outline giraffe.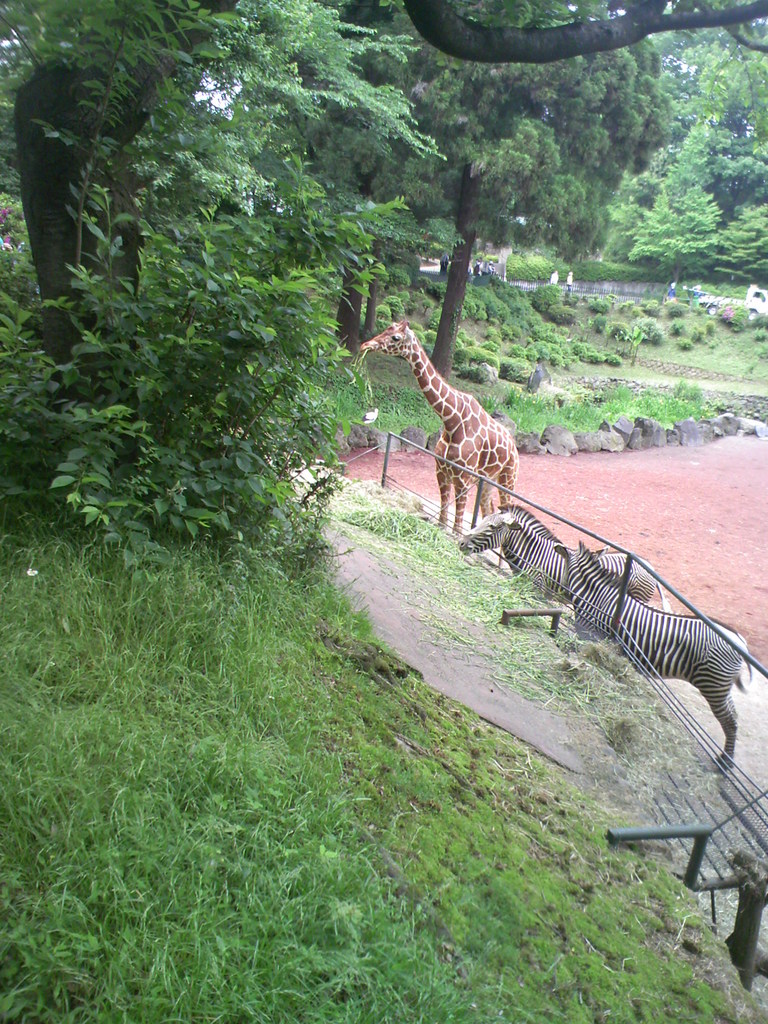
Outline: region(361, 310, 548, 564).
